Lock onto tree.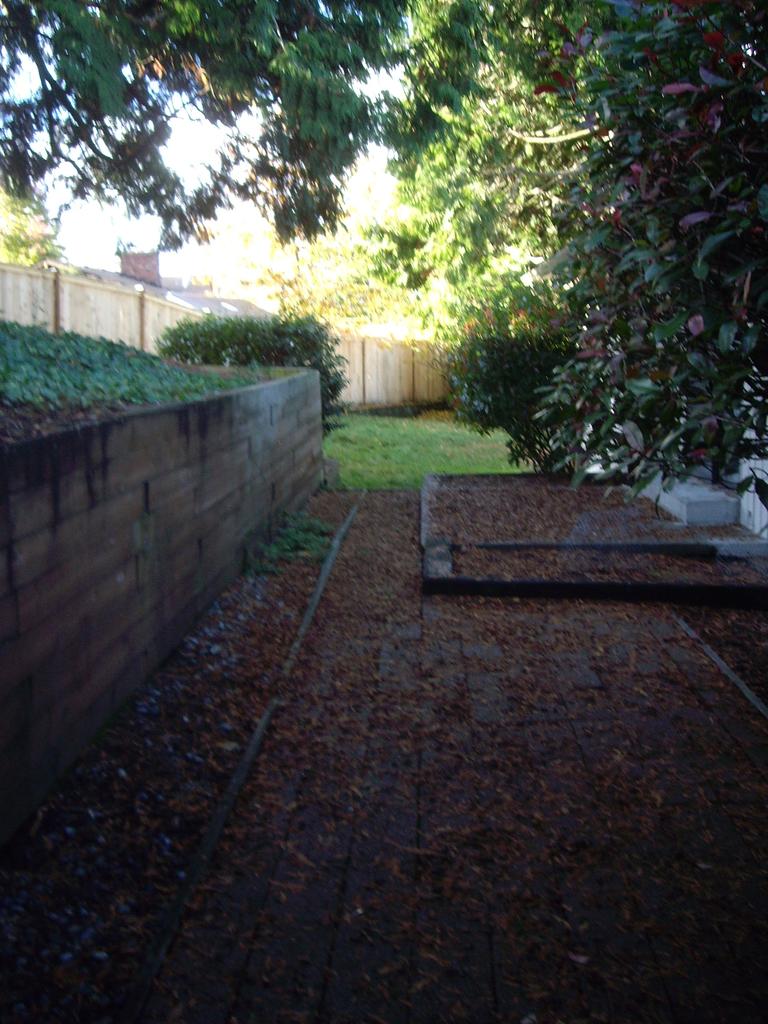
Locked: <box>531,0,767,522</box>.
